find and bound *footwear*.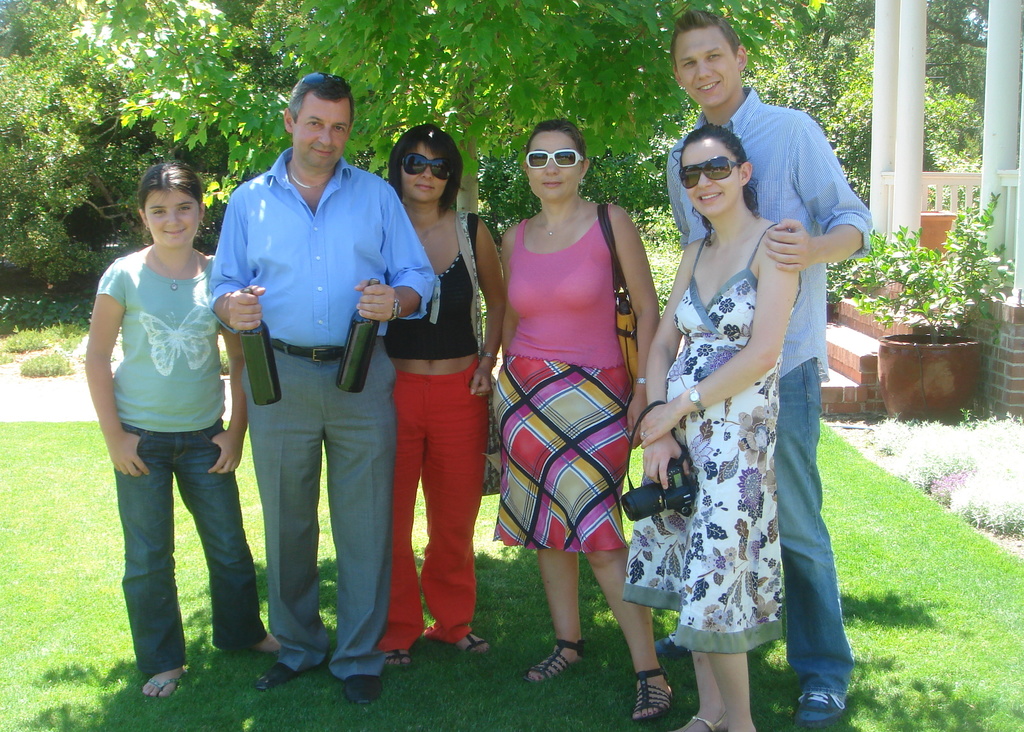
Bound: [792,688,856,729].
